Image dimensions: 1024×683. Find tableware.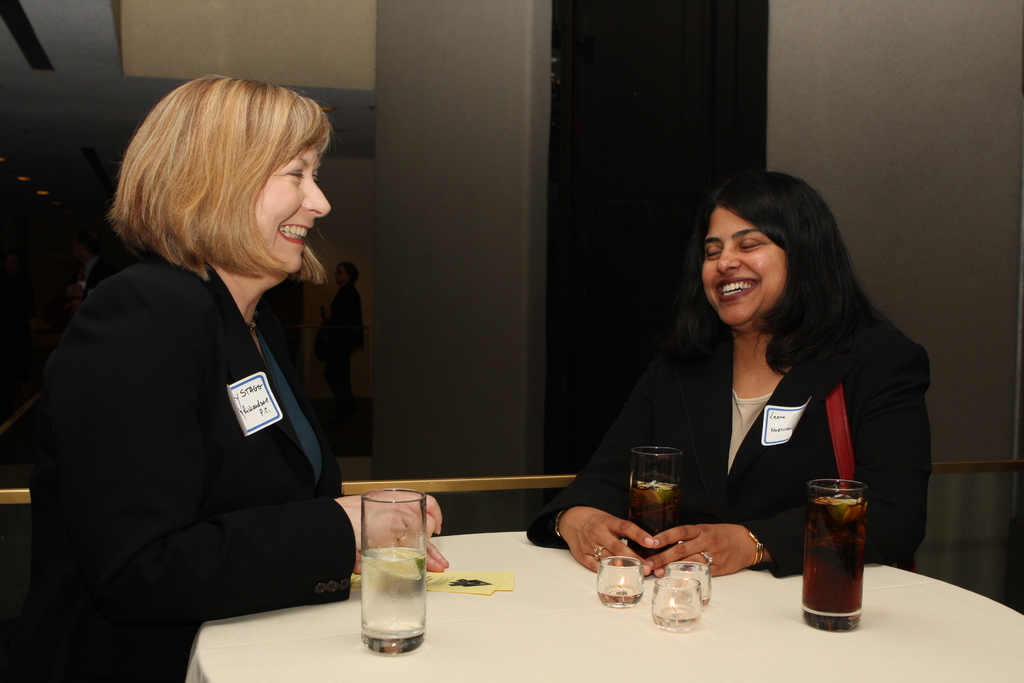
left=664, top=561, right=712, bottom=605.
